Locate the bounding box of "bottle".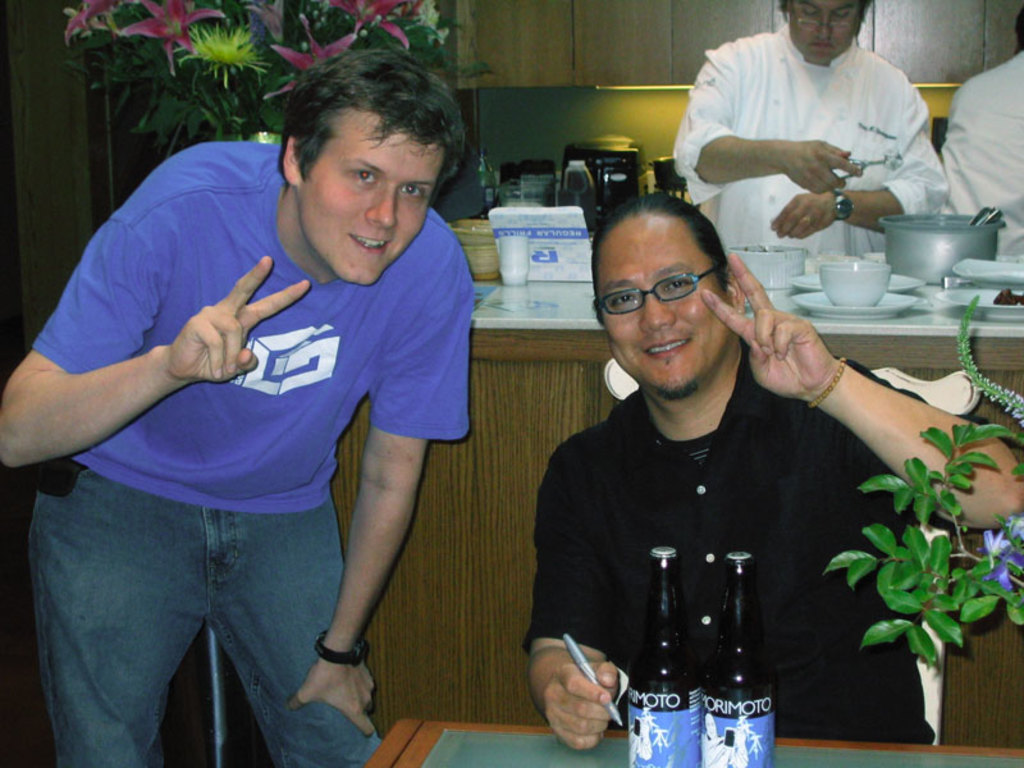
Bounding box: x1=626, y1=534, x2=708, y2=767.
